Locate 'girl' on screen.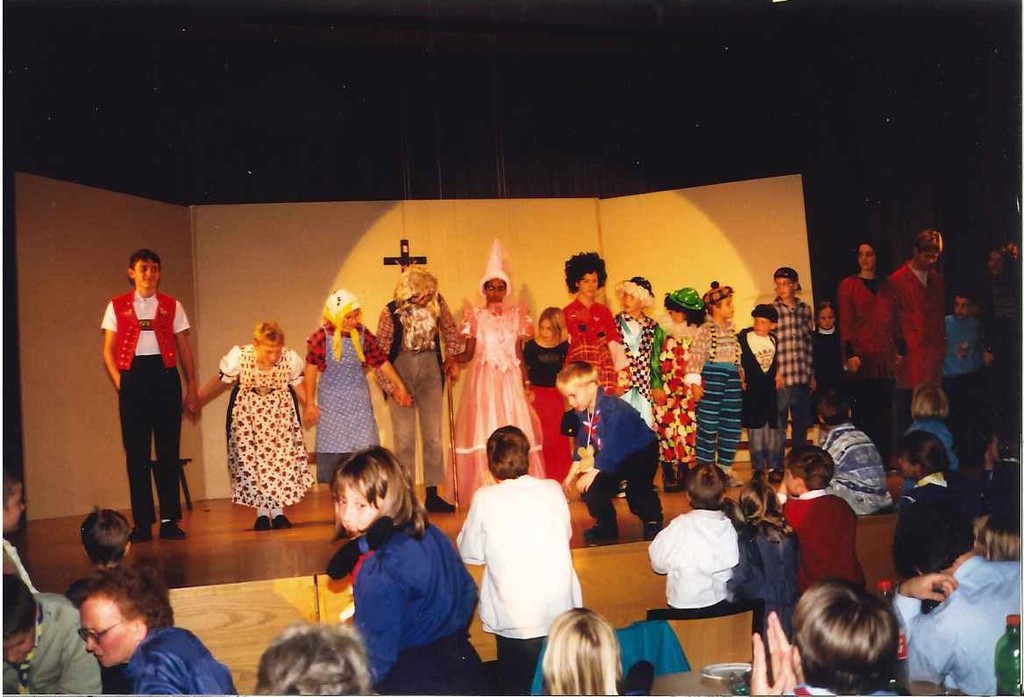
On screen at [284,285,414,530].
